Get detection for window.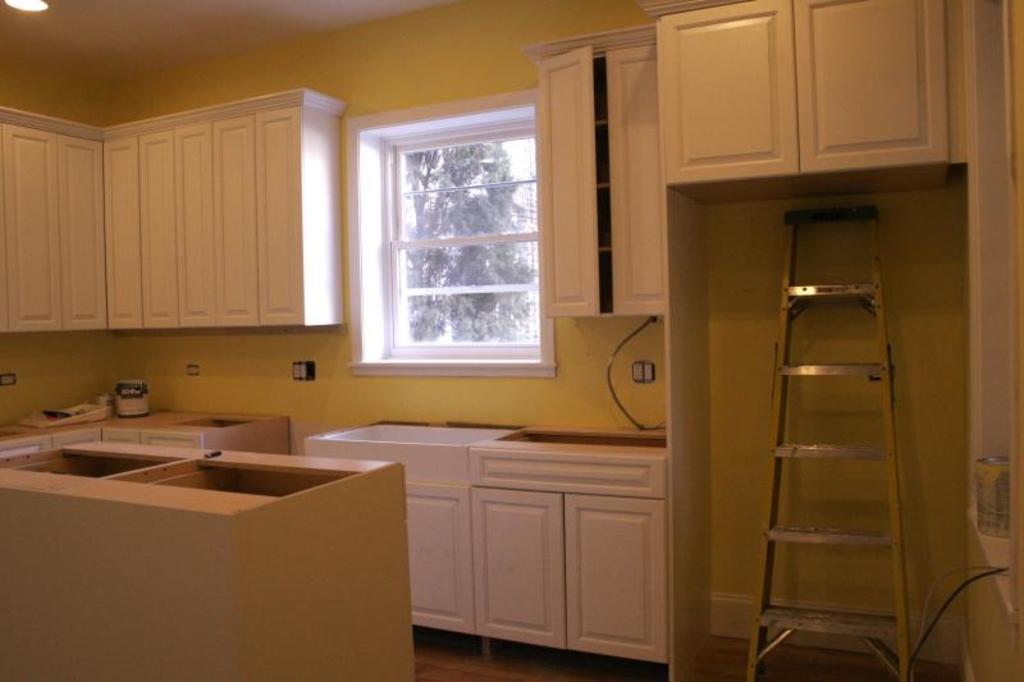
Detection: l=379, t=132, r=535, b=357.
